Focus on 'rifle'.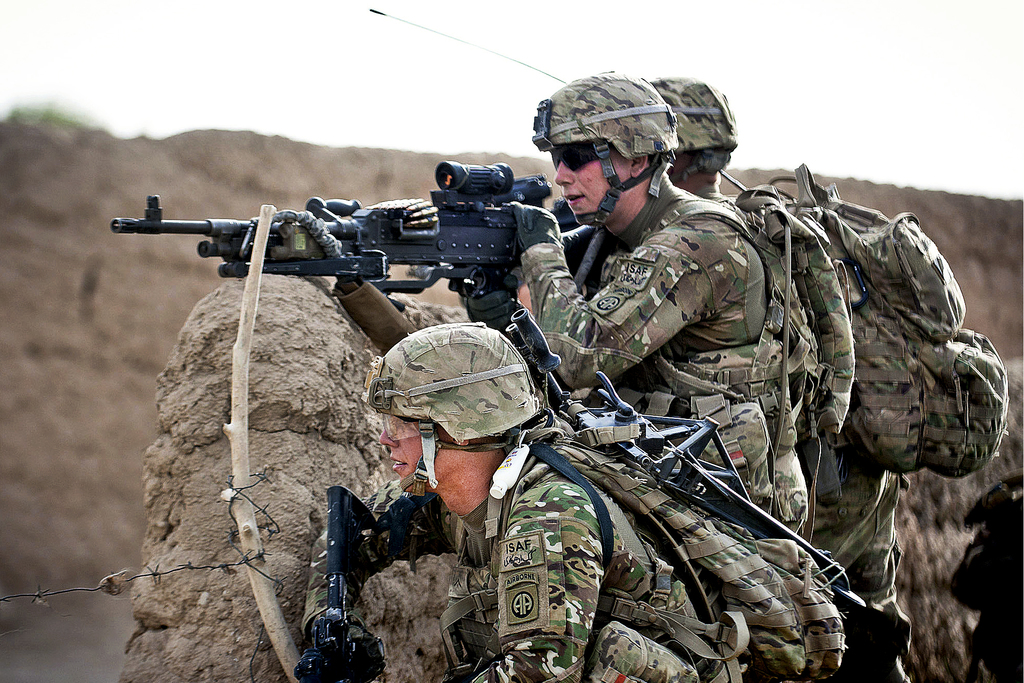
Focused at [x1=110, y1=158, x2=582, y2=325].
